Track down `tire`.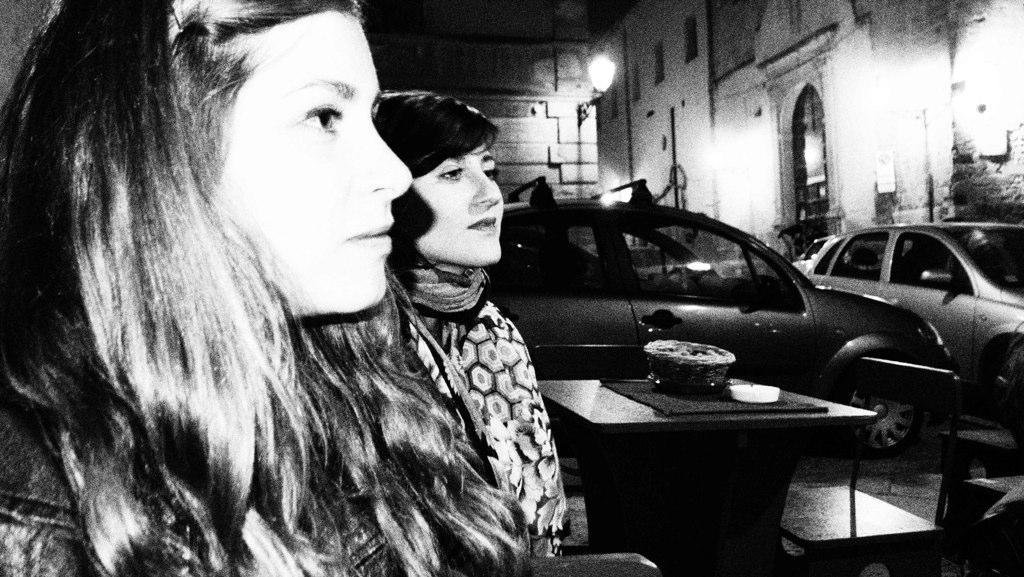
Tracked to (1001,347,1023,442).
